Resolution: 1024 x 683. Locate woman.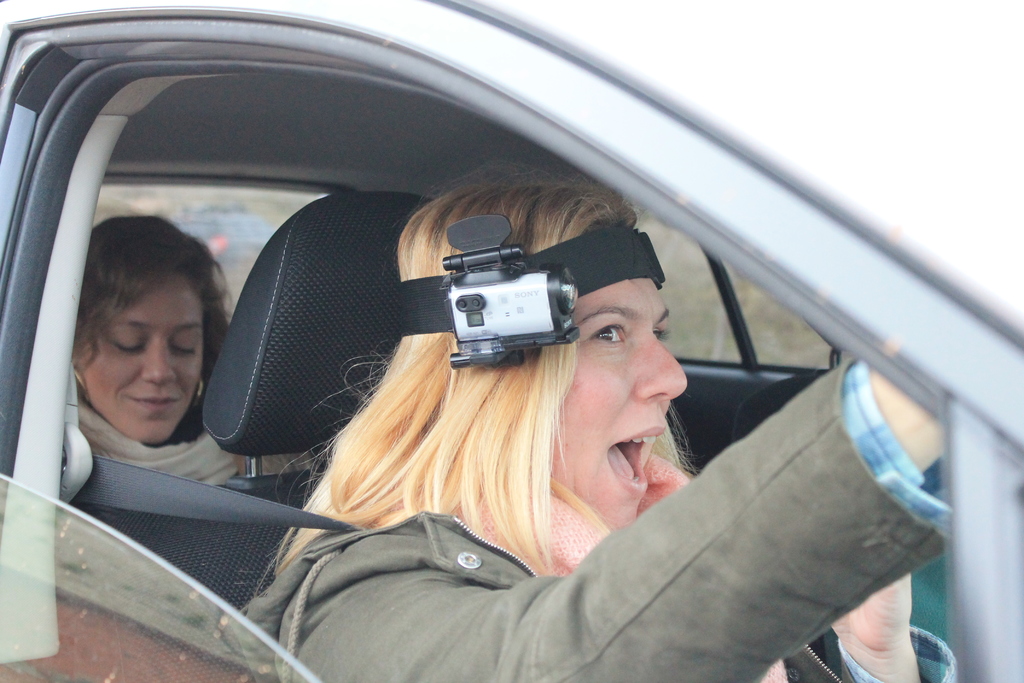
bbox(38, 211, 329, 488).
